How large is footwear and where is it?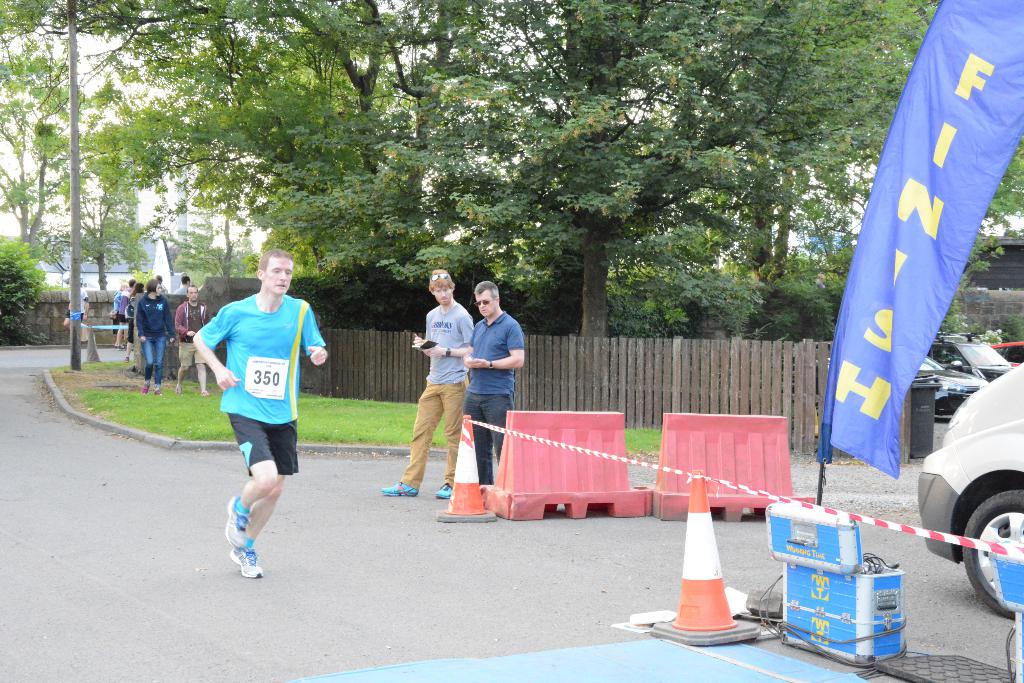
Bounding box: 211:494:273:578.
